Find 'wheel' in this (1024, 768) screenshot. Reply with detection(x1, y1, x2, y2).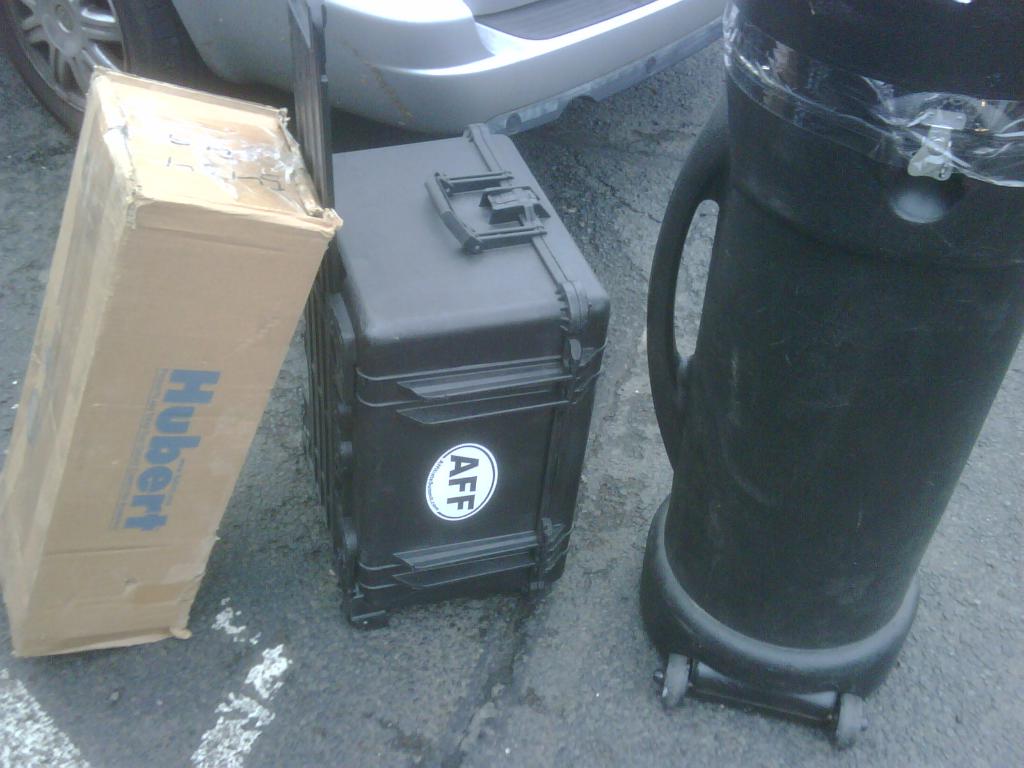
detection(838, 691, 862, 753).
